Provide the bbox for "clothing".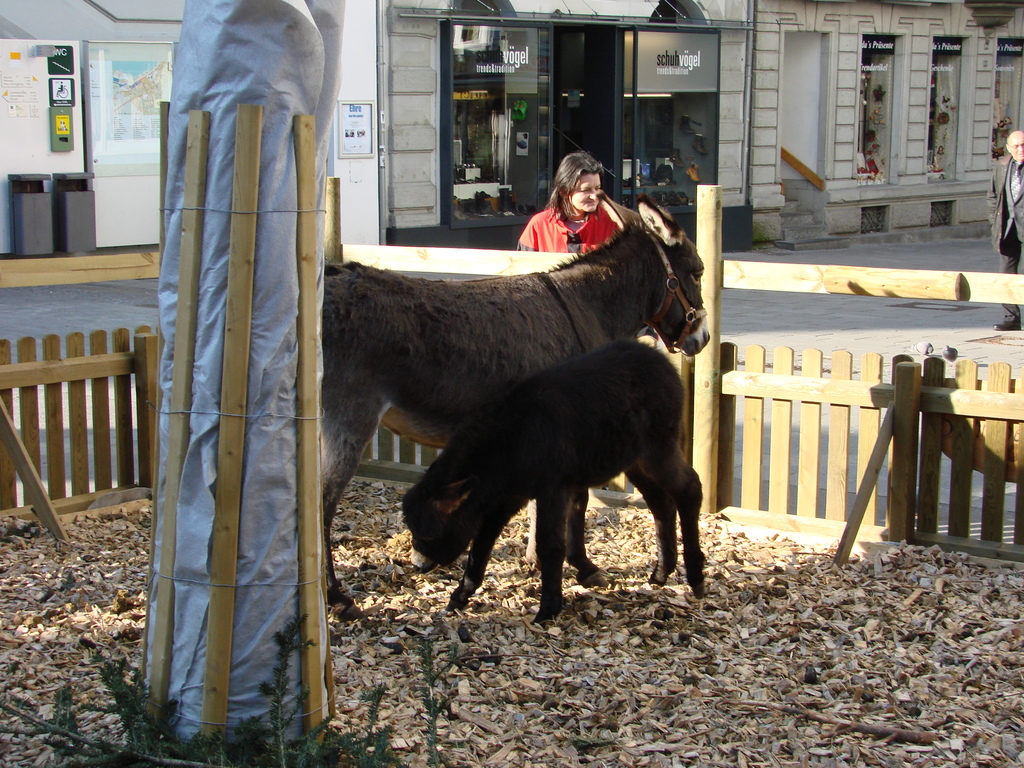
[x1=986, y1=156, x2=1020, y2=329].
